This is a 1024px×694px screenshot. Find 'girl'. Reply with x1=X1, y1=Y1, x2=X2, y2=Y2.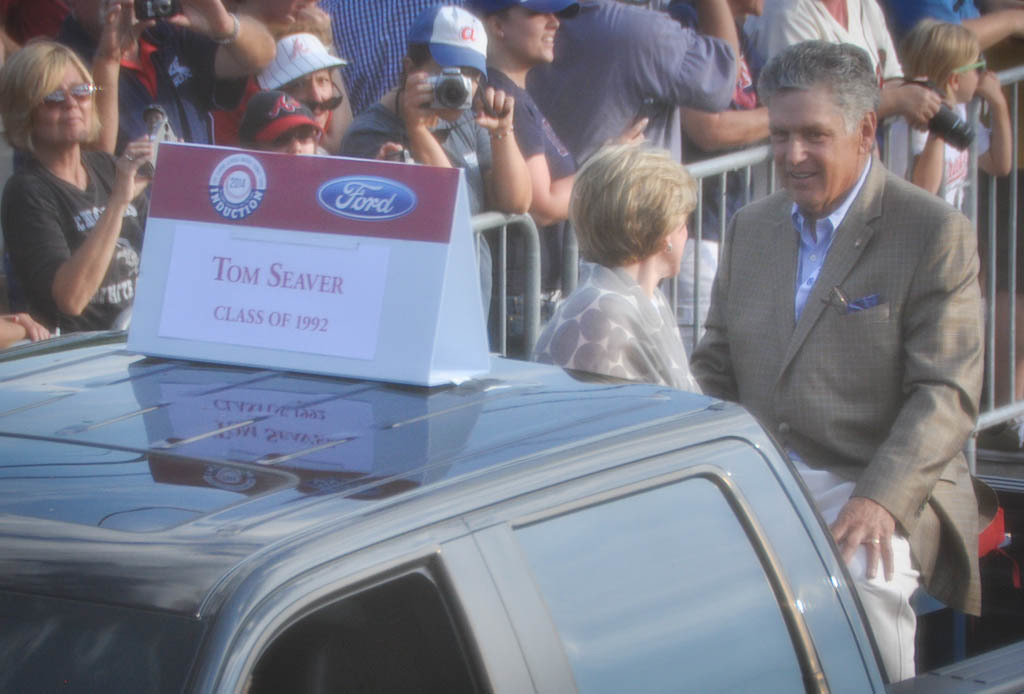
x1=524, y1=124, x2=743, y2=419.
